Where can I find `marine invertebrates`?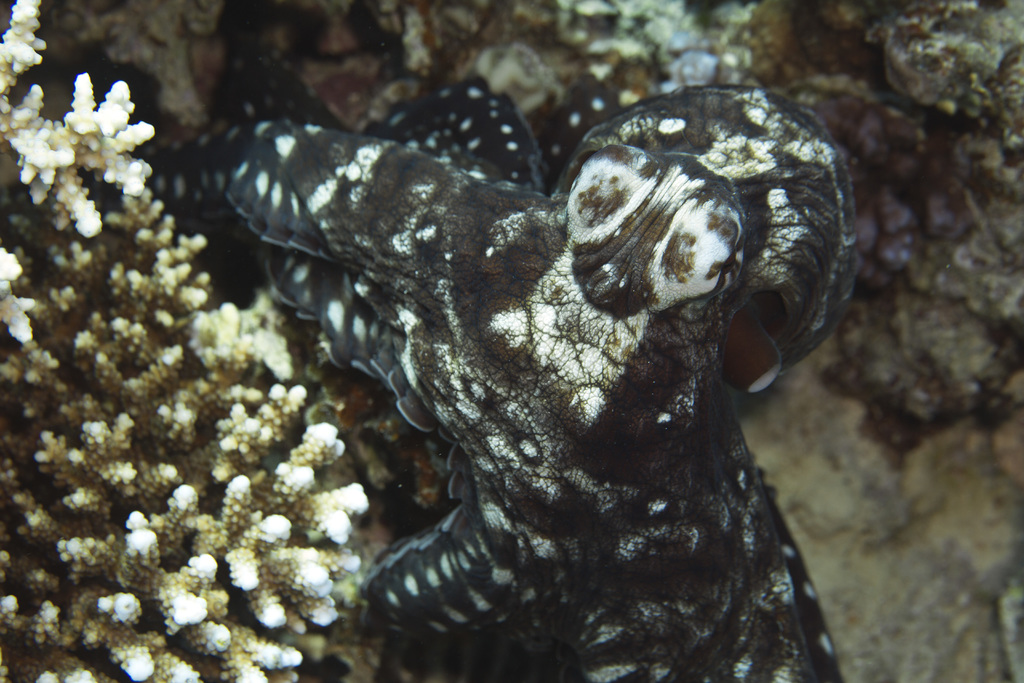
You can find it at (left=124, top=44, right=915, bottom=677).
